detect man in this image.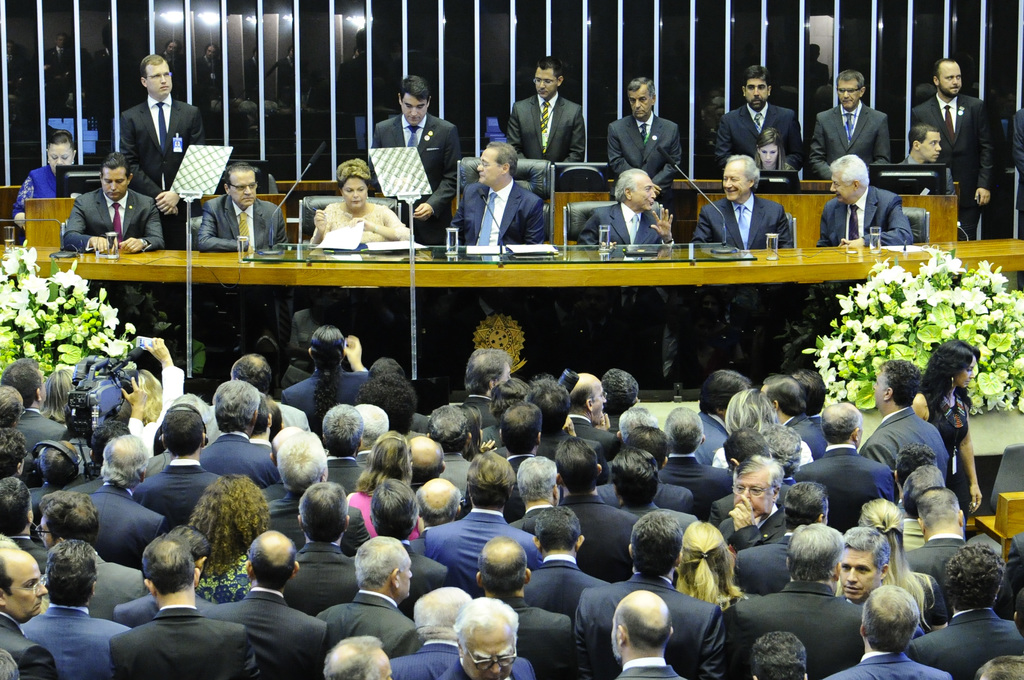
Detection: [741, 626, 815, 679].
